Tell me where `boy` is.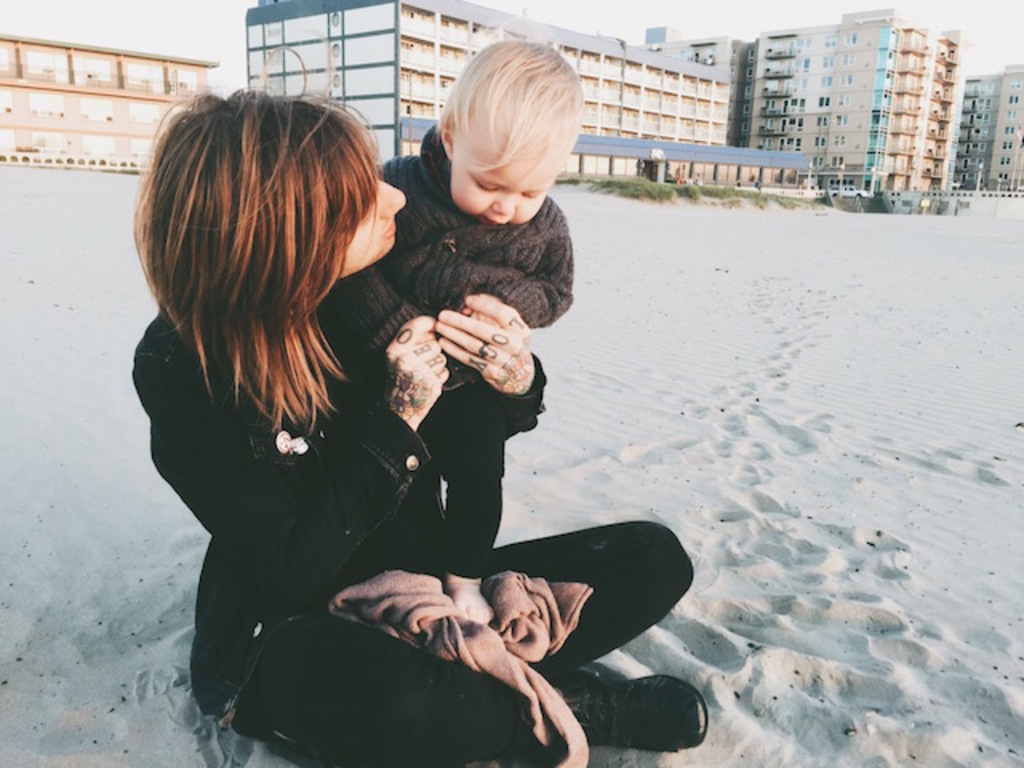
`boy` is at x1=149 y1=74 x2=654 y2=749.
